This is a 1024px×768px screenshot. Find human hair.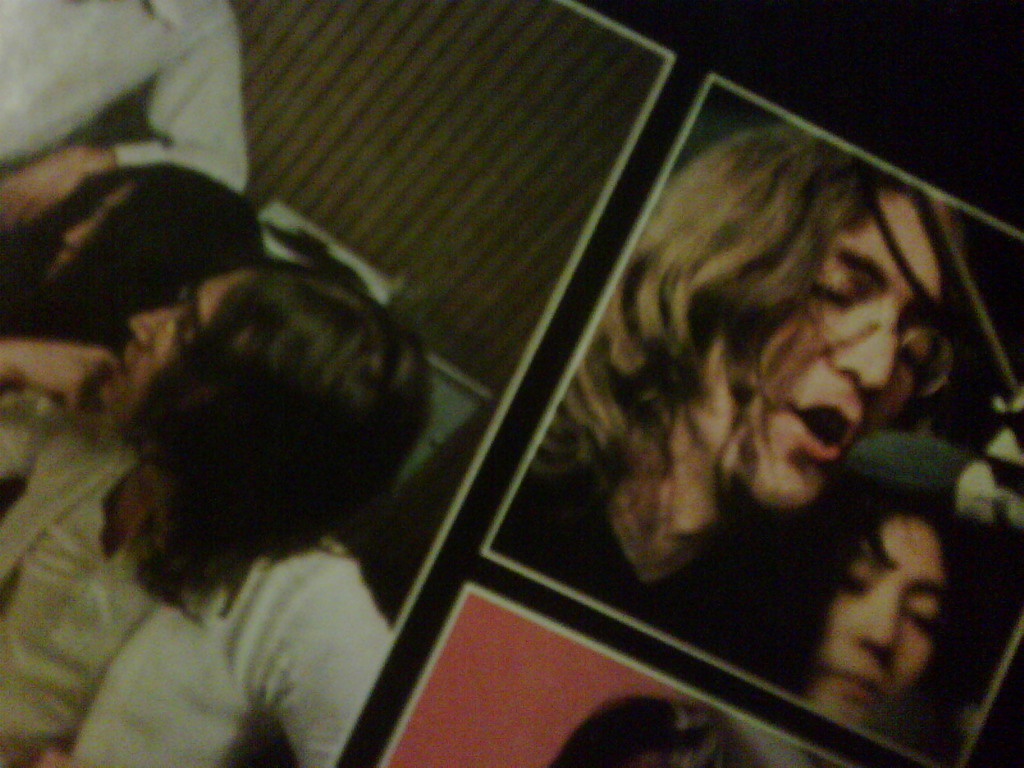
Bounding box: locate(20, 162, 265, 333).
